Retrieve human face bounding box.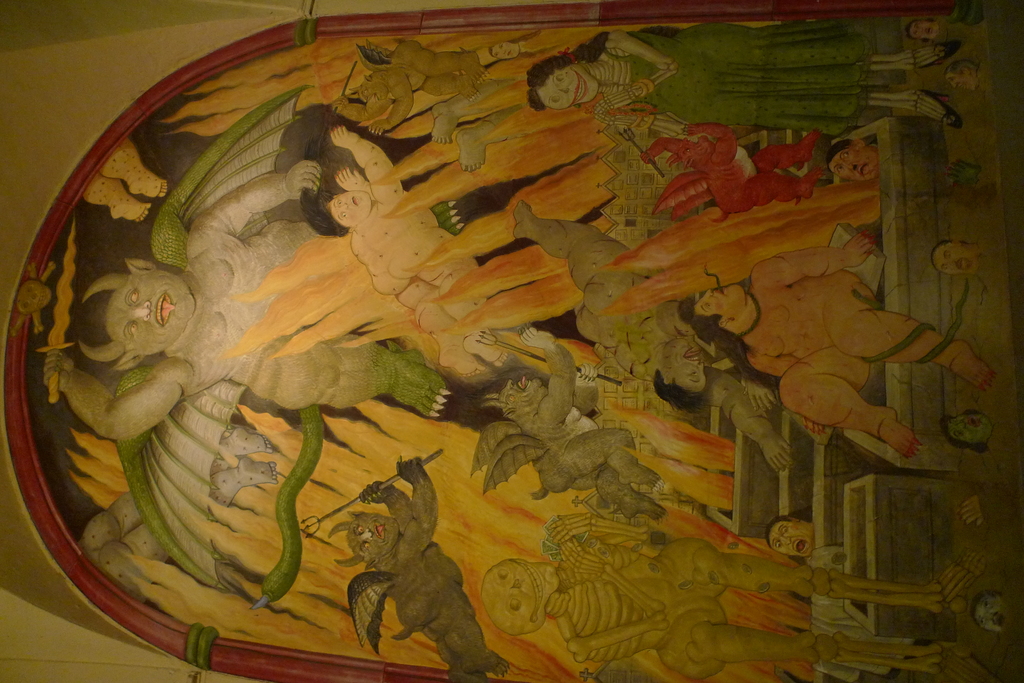
Bounding box: 663, 339, 706, 385.
